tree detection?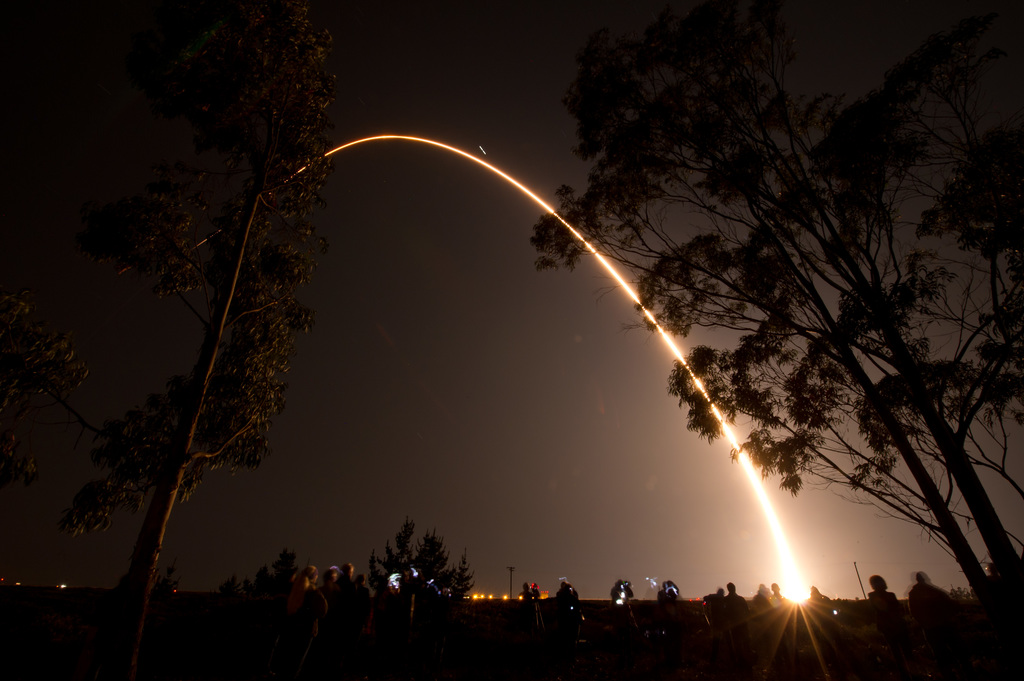
x1=365 y1=517 x2=447 y2=627
